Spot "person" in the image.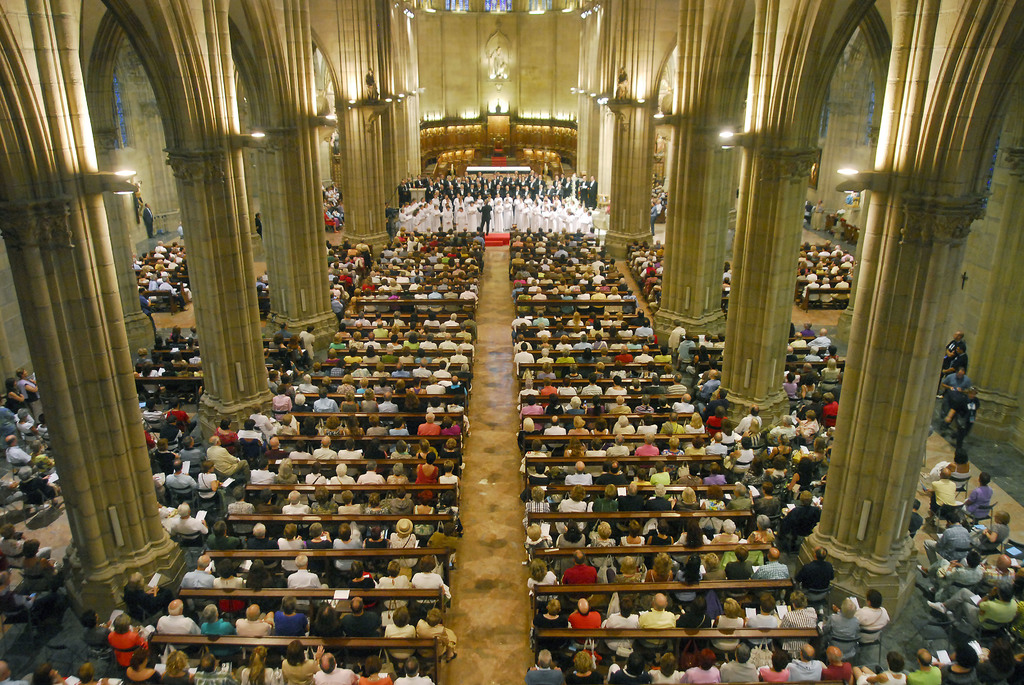
"person" found at region(336, 521, 362, 550).
